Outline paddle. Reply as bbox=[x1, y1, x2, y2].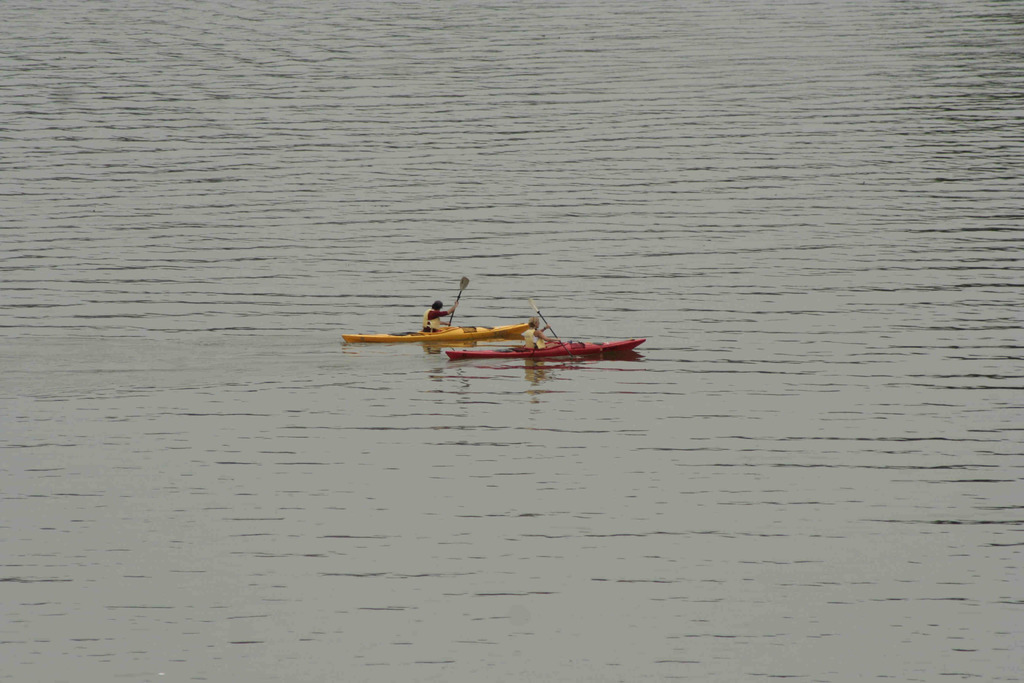
bbox=[530, 300, 576, 361].
